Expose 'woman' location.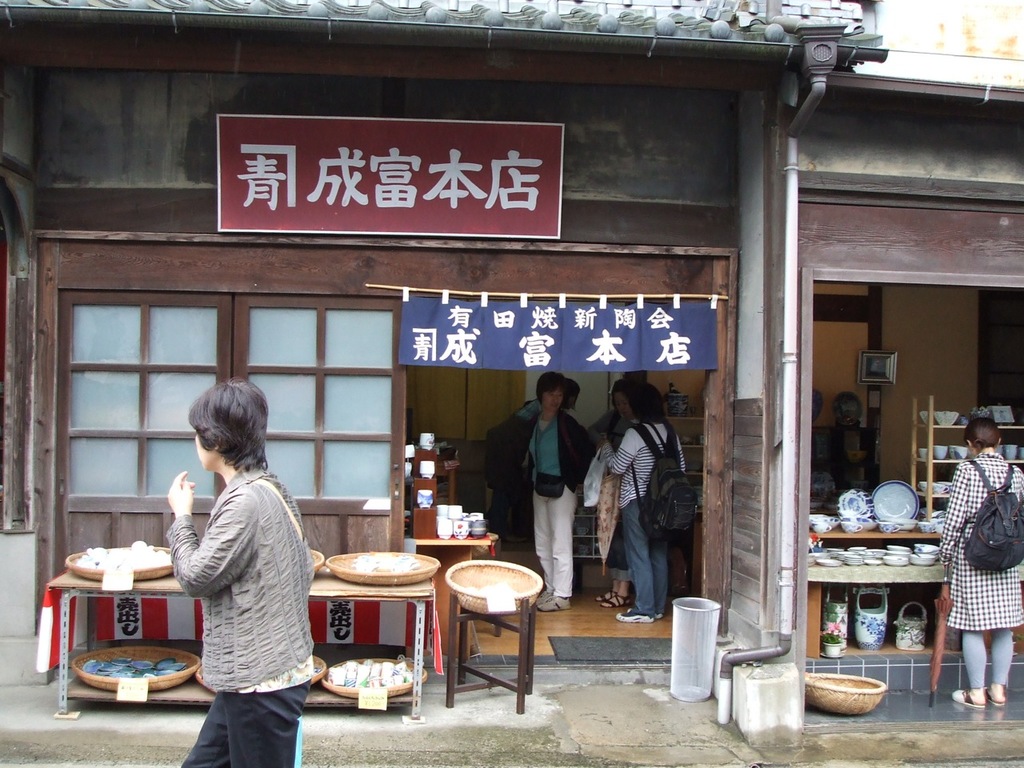
Exposed at {"left": 930, "top": 415, "right": 1023, "bottom": 714}.
